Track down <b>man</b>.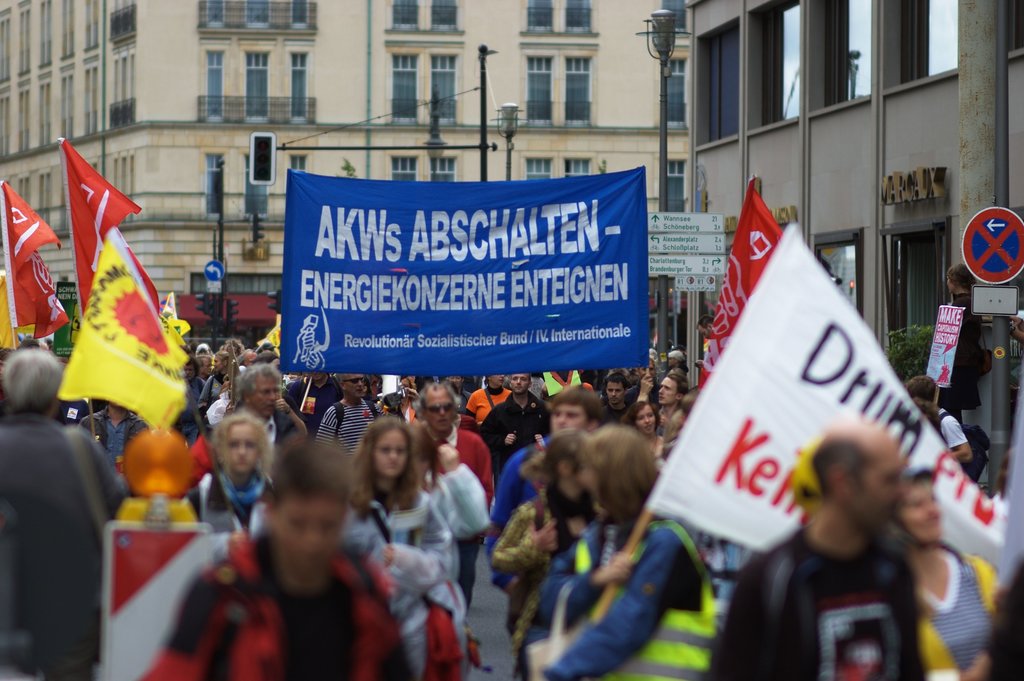
Tracked to (0, 345, 142, 680).
